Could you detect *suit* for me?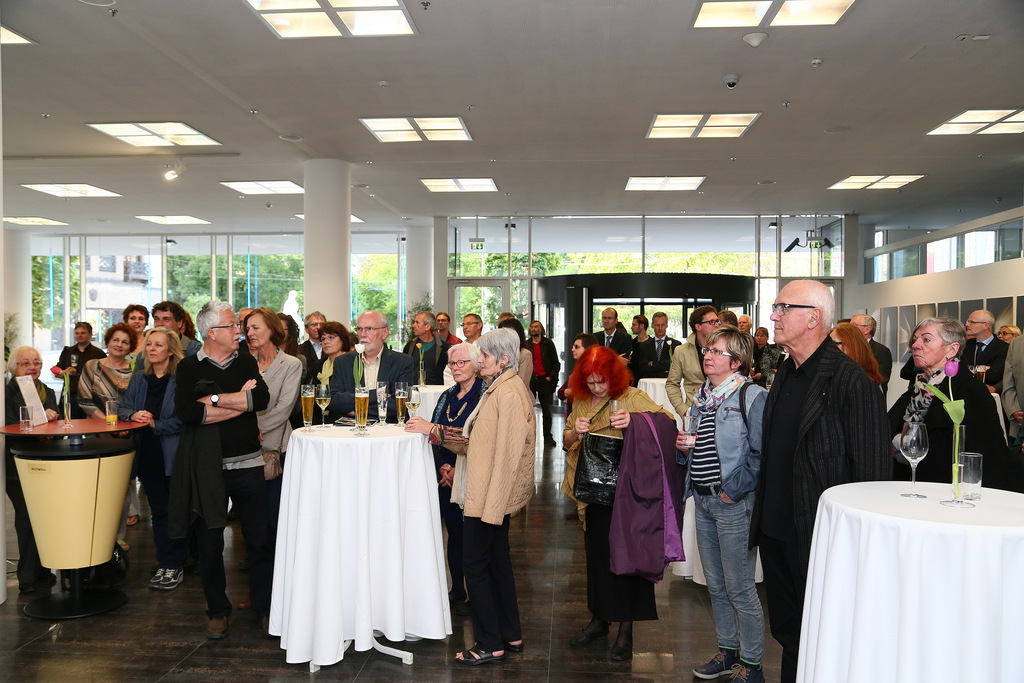
Detection result: x1=328 y1=343 x2=414 y2=420.
